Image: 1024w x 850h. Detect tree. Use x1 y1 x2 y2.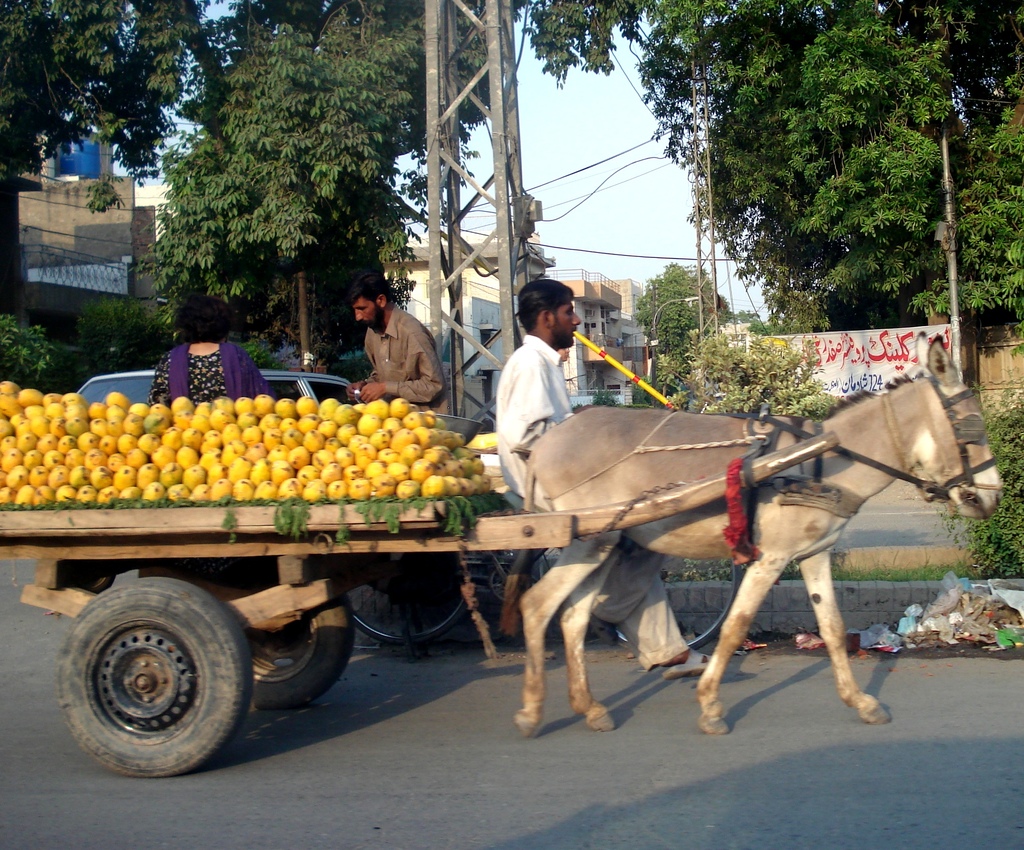
630 259 762 385.
